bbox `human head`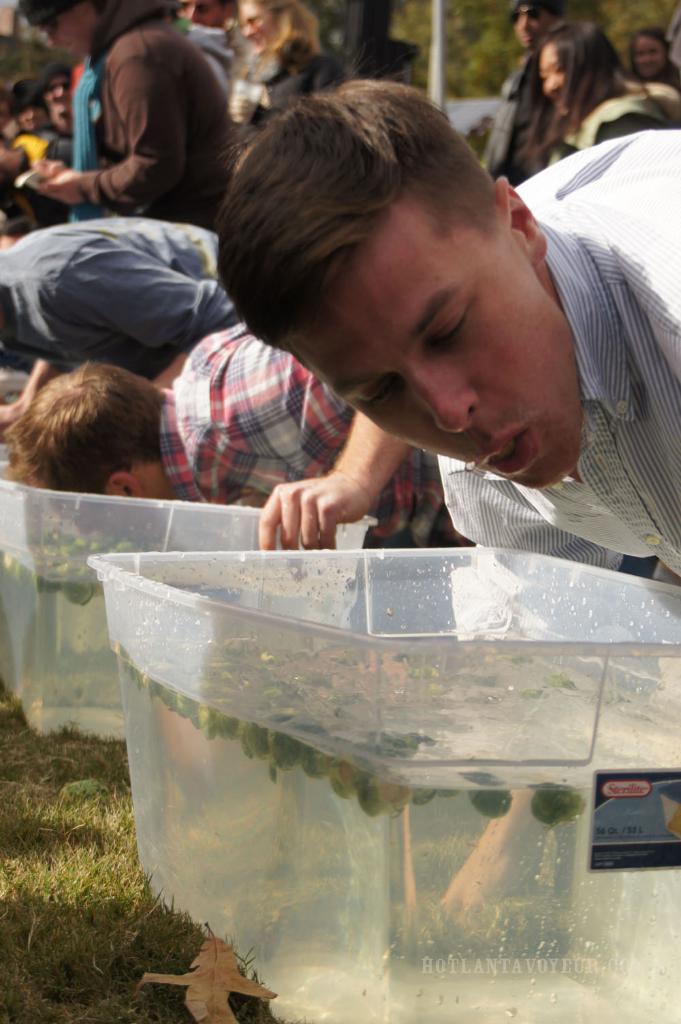
<region>219, 79, 553, 491</region>
